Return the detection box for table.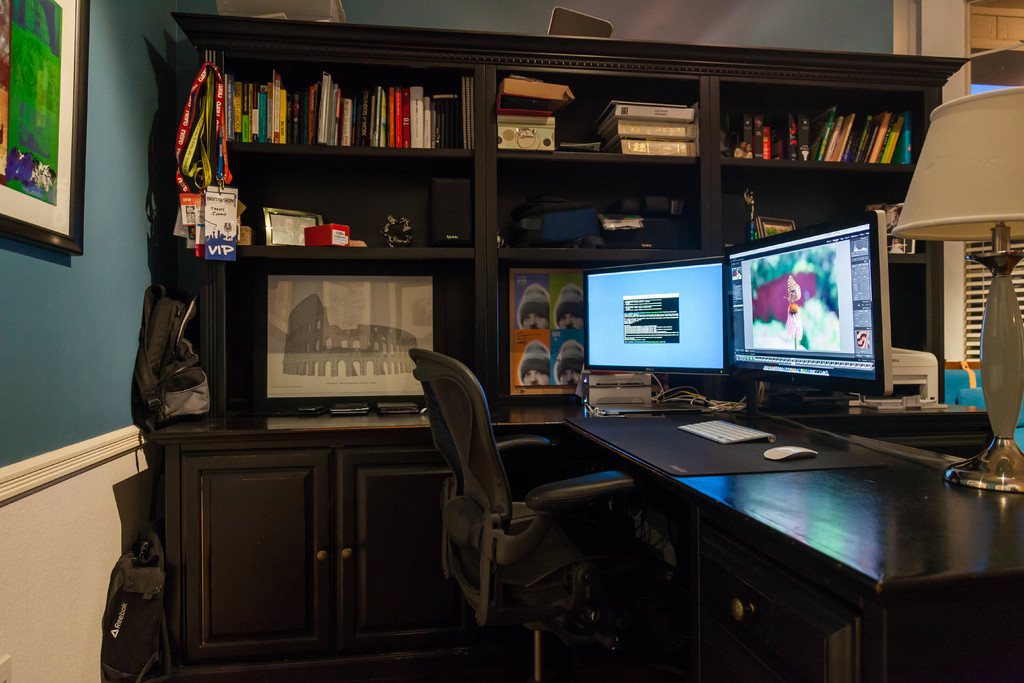
box(570, 400, 1023, 682).
